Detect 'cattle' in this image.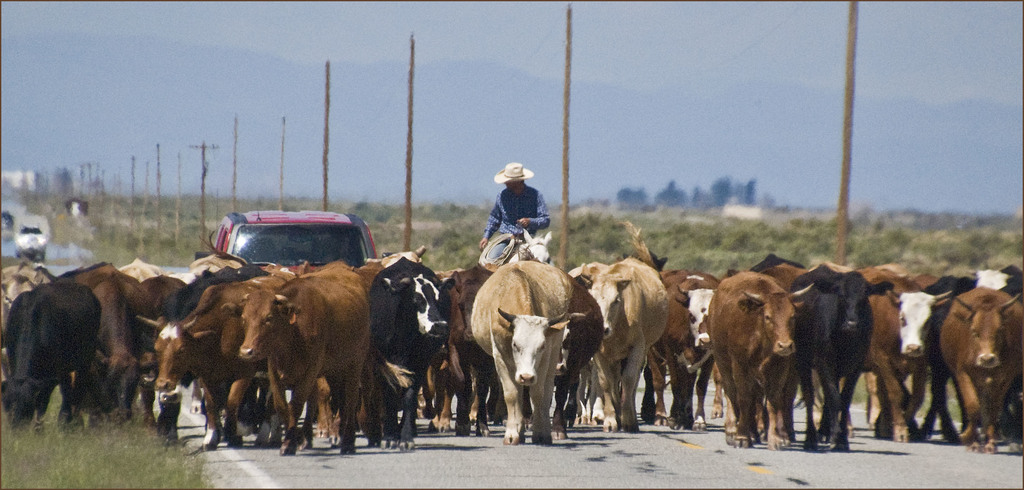
Detection: box=[768, 261, 803, 292].
